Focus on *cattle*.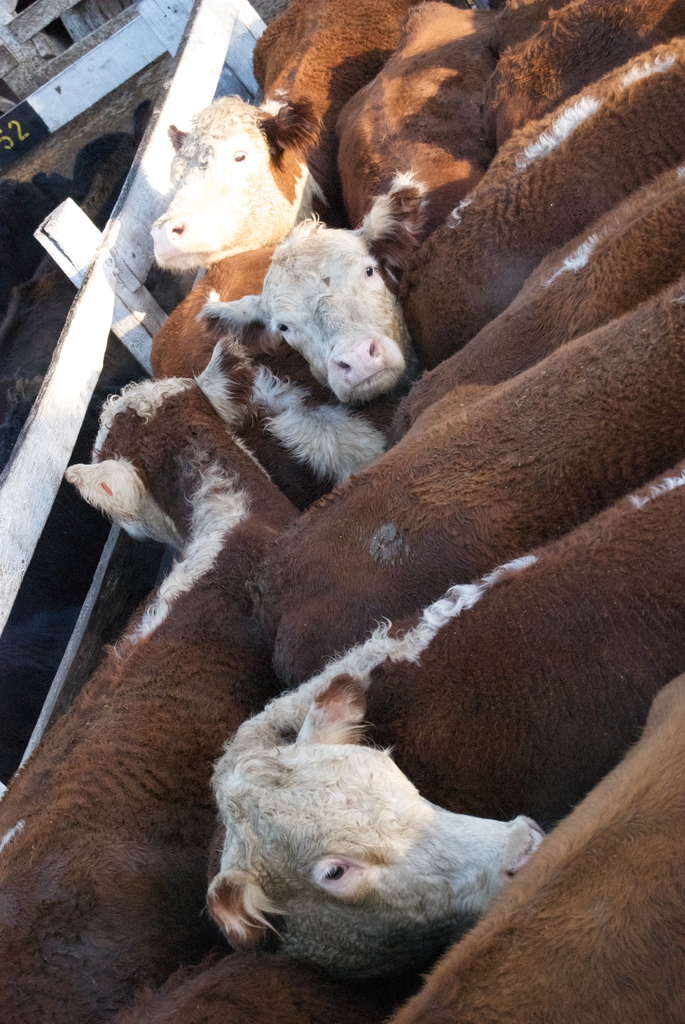
Focused at 207,461,684,988.
